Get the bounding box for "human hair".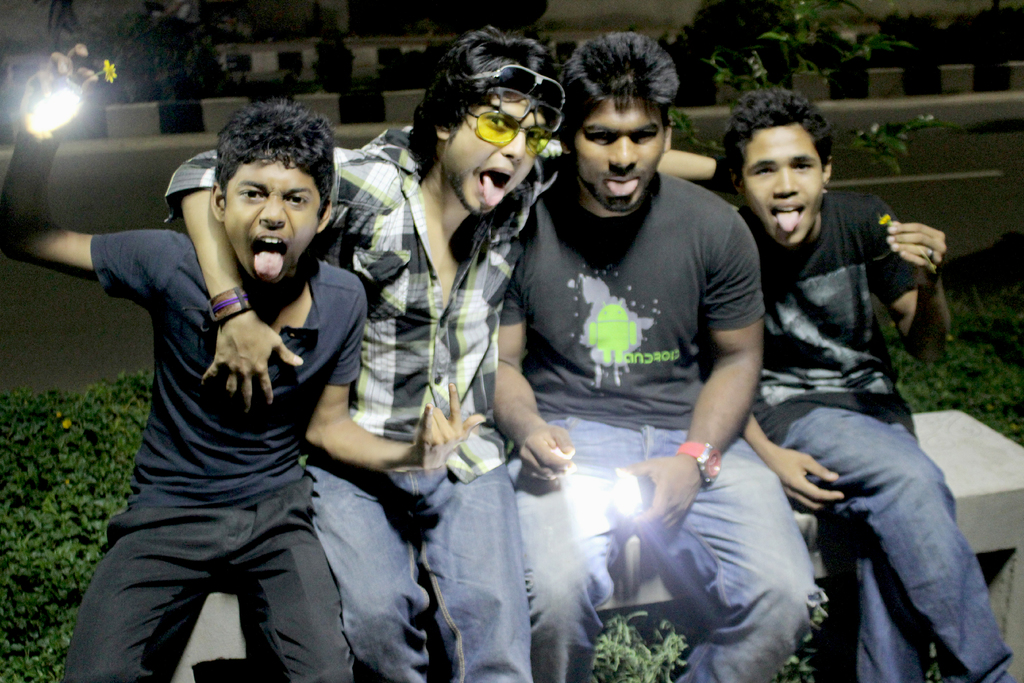
720:88:831:195.
